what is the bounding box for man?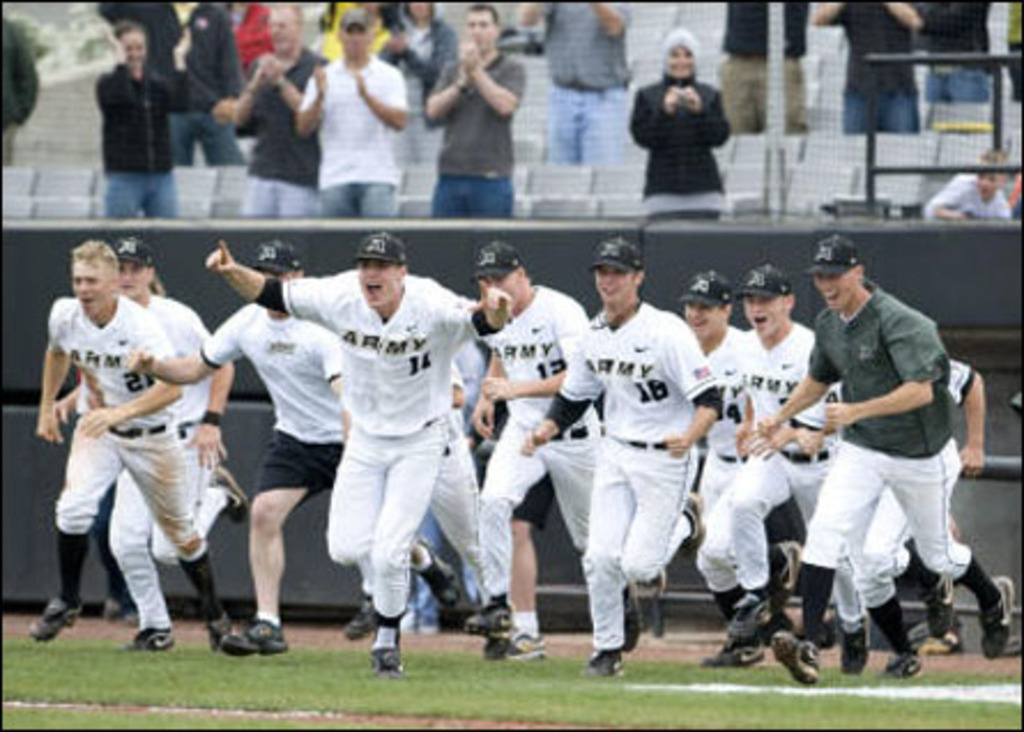
select_region(101, 235, 249, 645).
